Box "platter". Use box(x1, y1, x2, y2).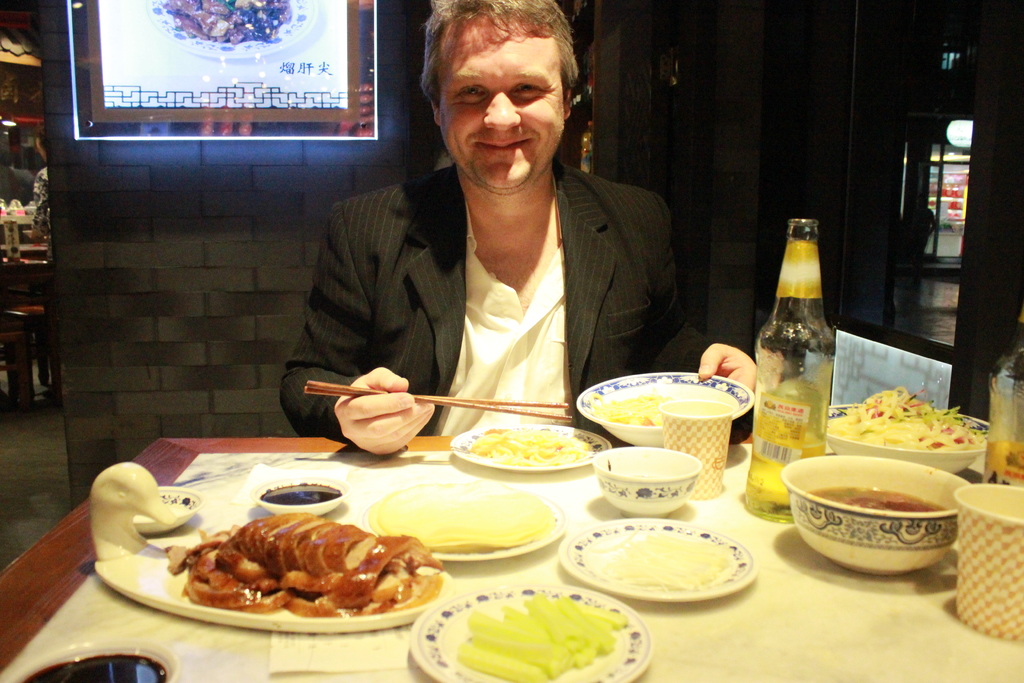
box(89, 459, 452, 631).
